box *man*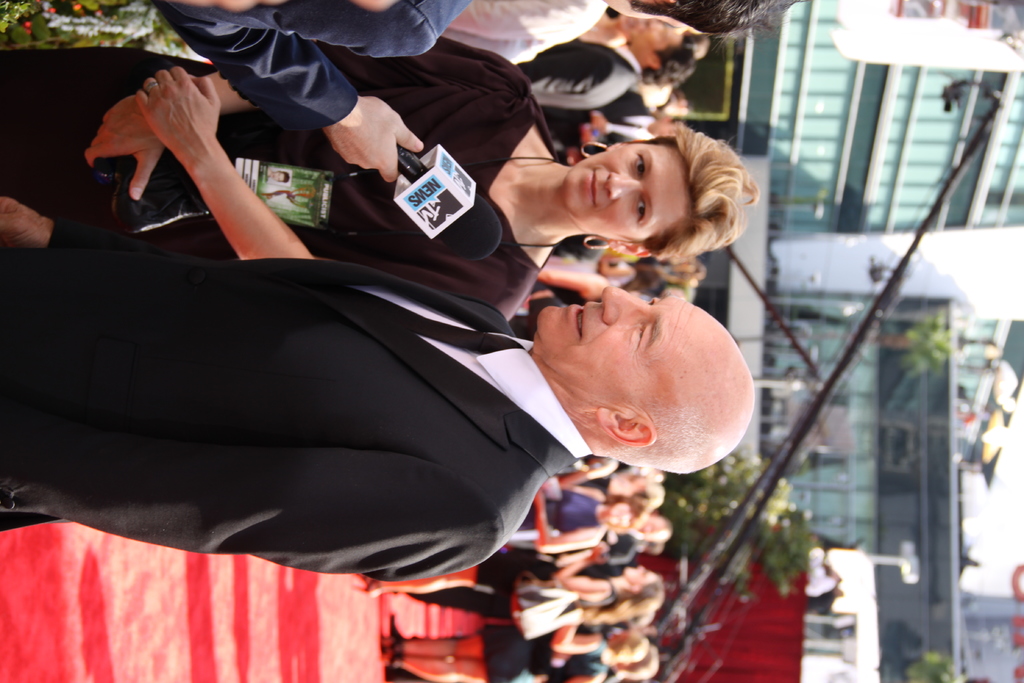
bbox=(547, 84, 682, 161)
